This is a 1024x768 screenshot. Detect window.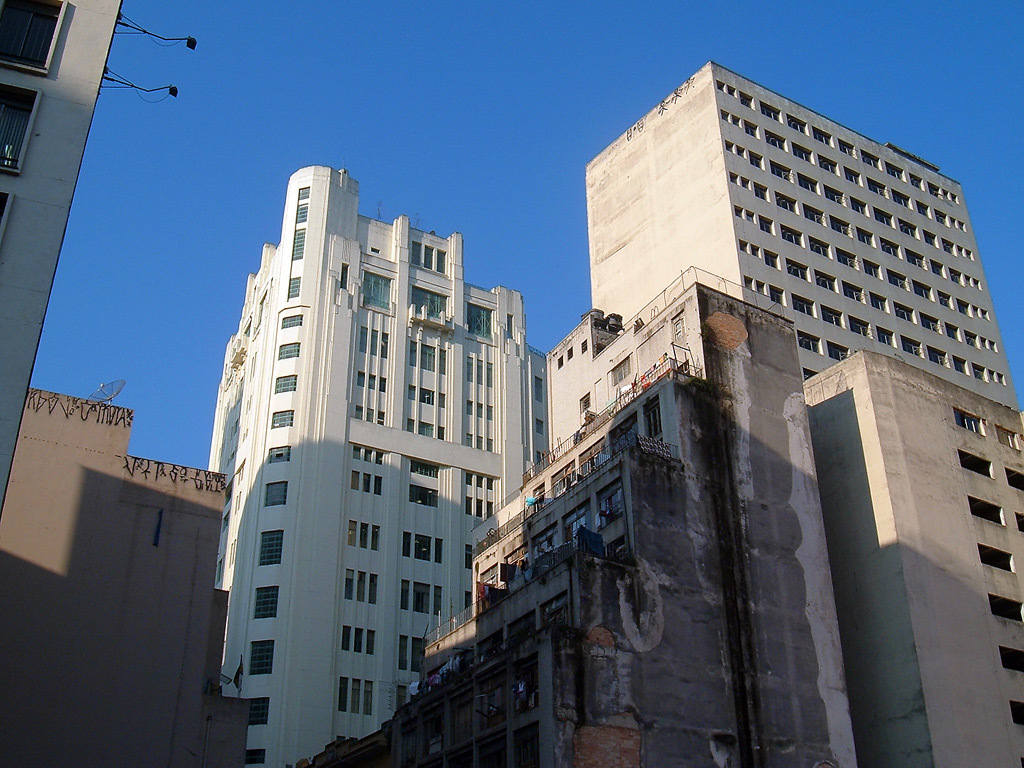
BBox(993, 425, 1020, 449).
